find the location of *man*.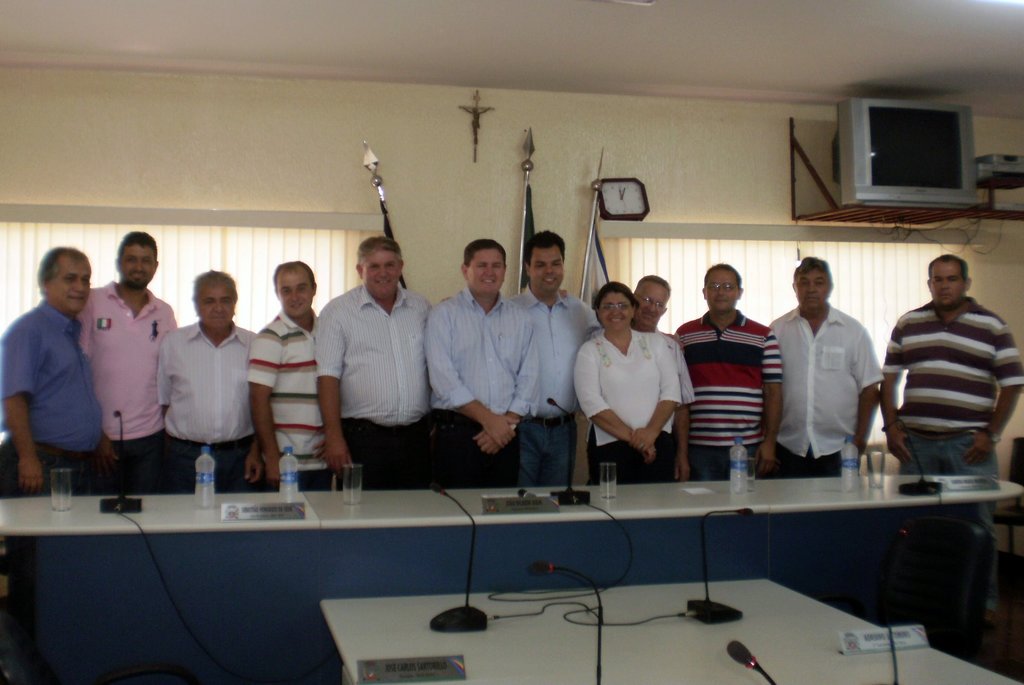
Location: <box>425,238,544,486</box>.
